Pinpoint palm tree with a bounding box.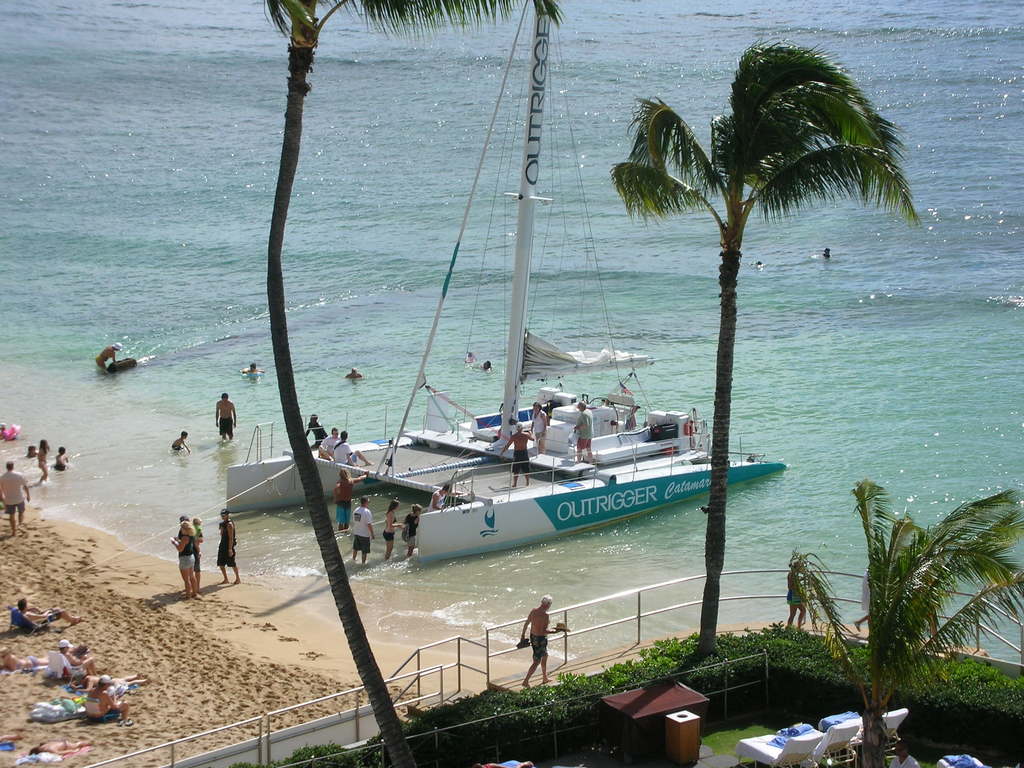
[left=275, top=0, right=493, bottom=744].
